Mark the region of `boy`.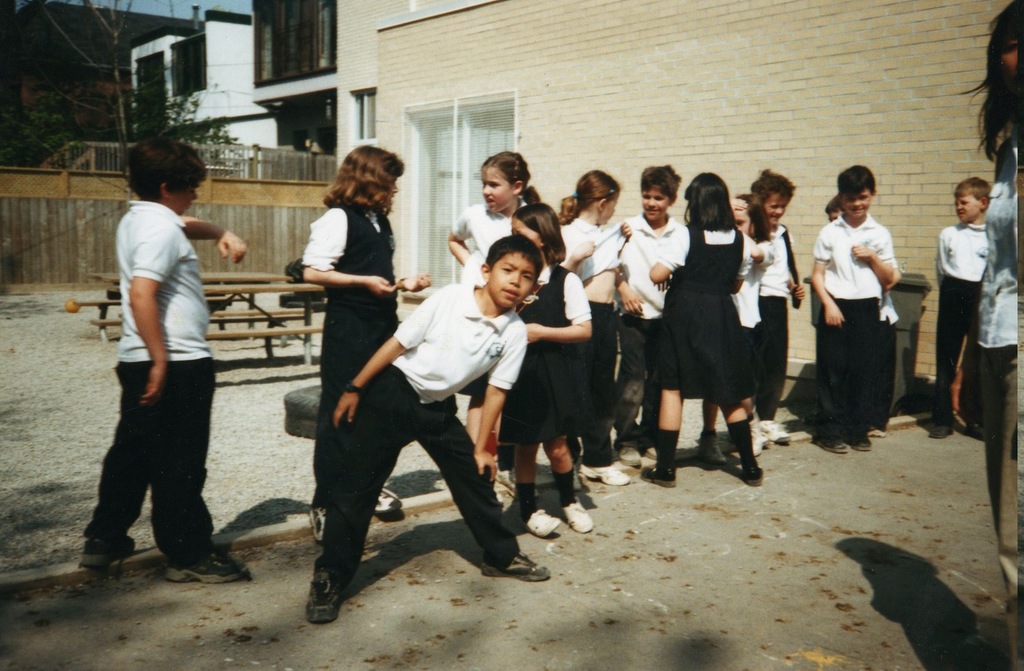
Region: Rect(807, 167, 893, 456).
